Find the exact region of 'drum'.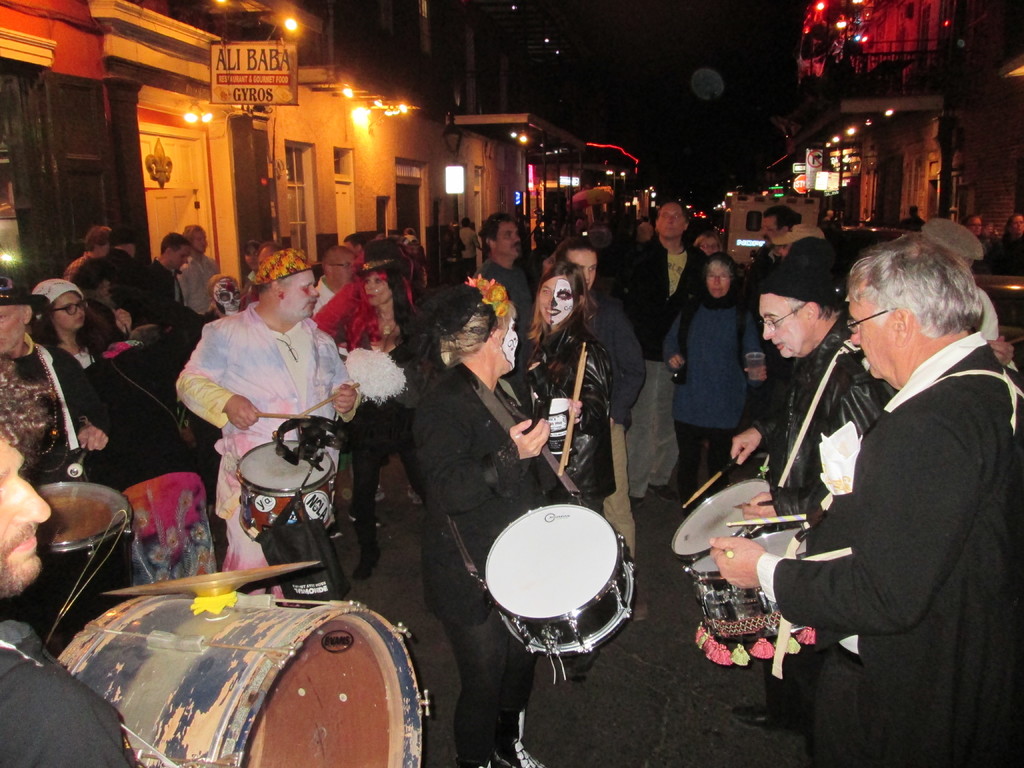
Exact region: [x1=12, y1=479, x2=136, y2=659].
